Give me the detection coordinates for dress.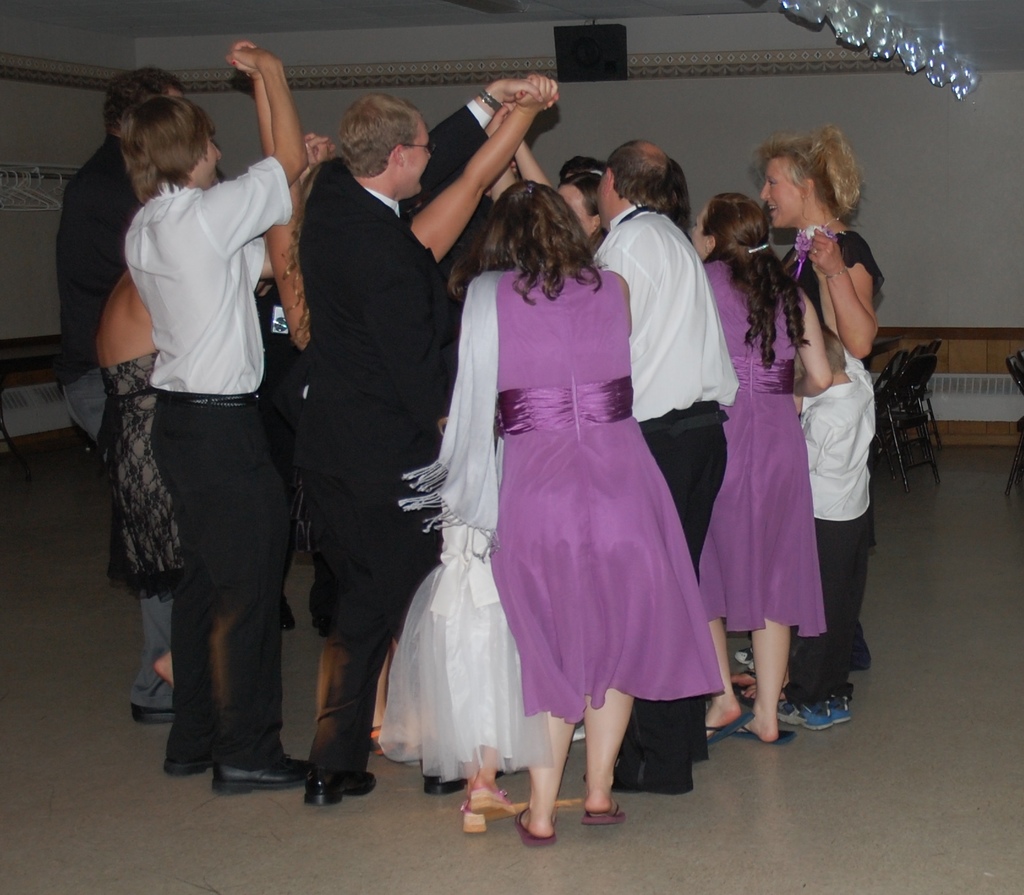
l=375, t=508, r=585, b=794.
